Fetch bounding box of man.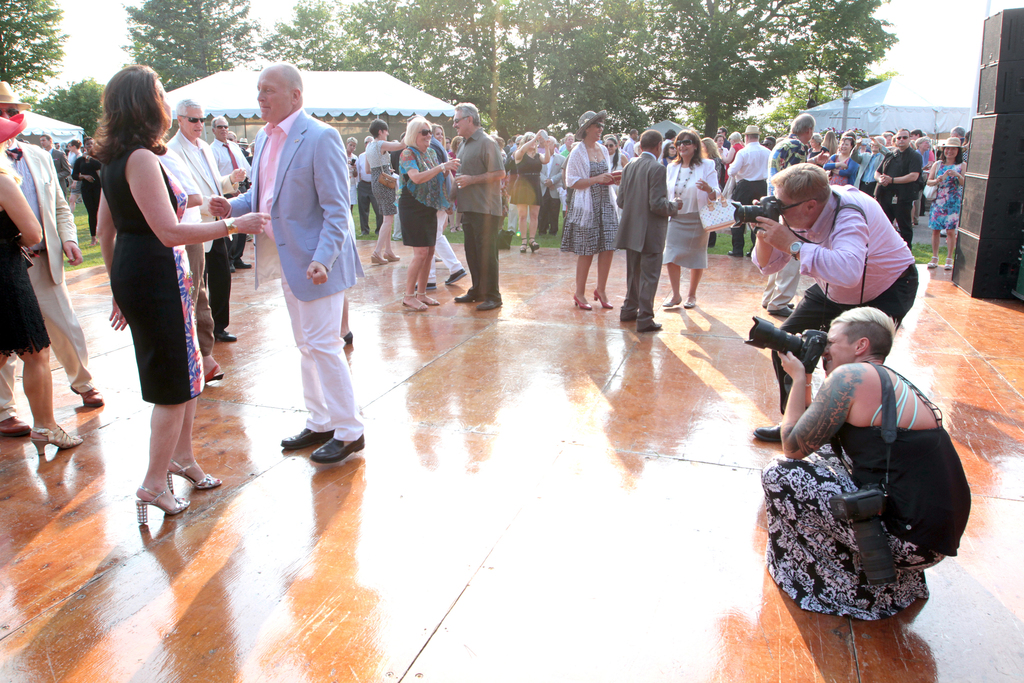
Bbox: rect(659, 127, 678, 161).
